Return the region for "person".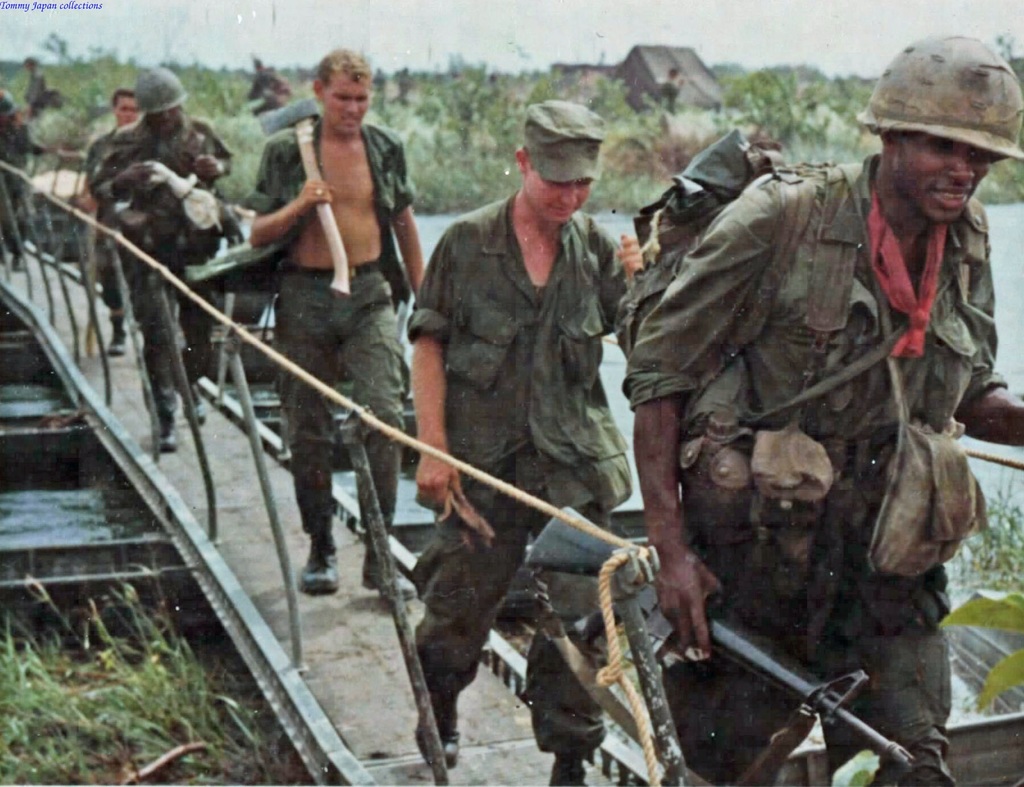
[x1=415, y1=95, x2=648, y2=786].
